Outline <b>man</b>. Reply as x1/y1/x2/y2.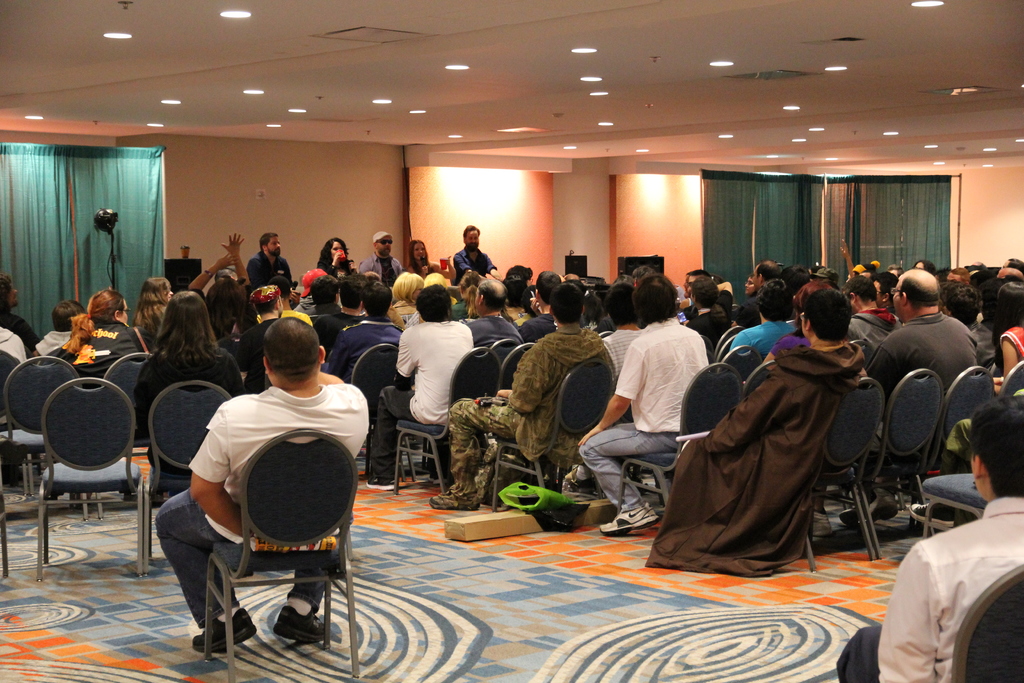
561/272/579/281.
